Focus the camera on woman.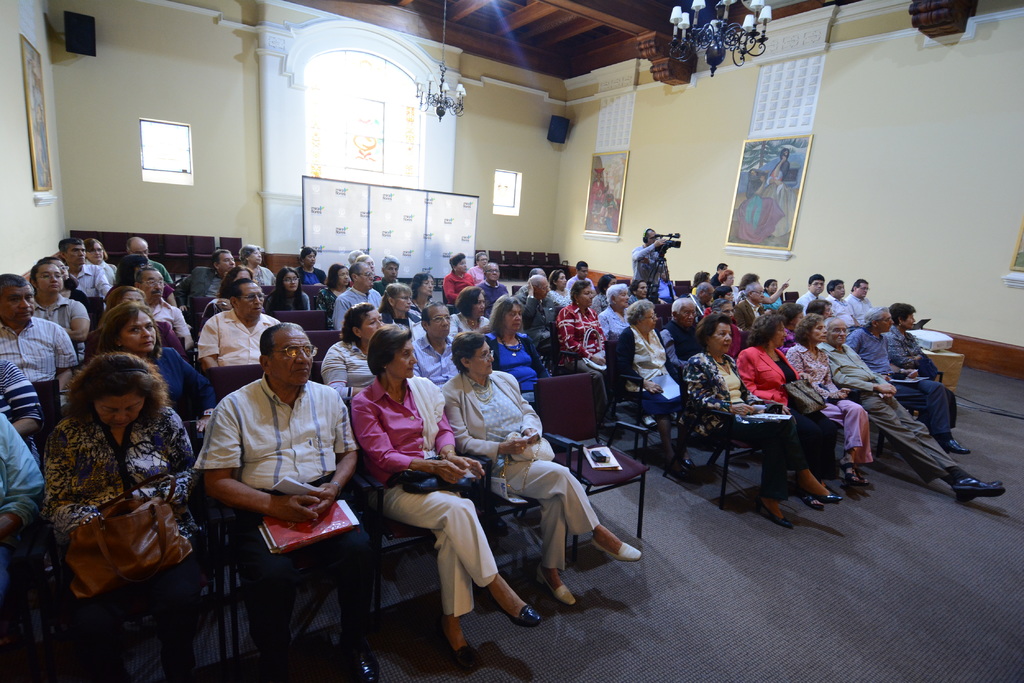
Focus region: box(312, 261, 356, 328).
